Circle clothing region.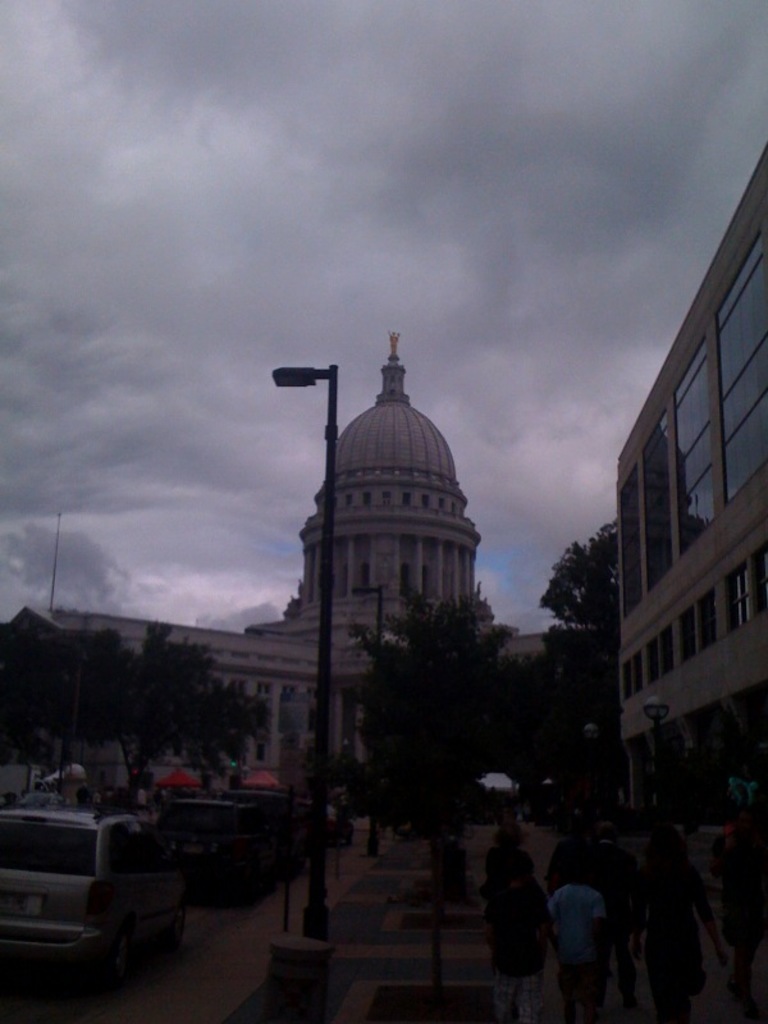
Region: pyautogui.locateOnScreen(488, 861, 538, 970).
